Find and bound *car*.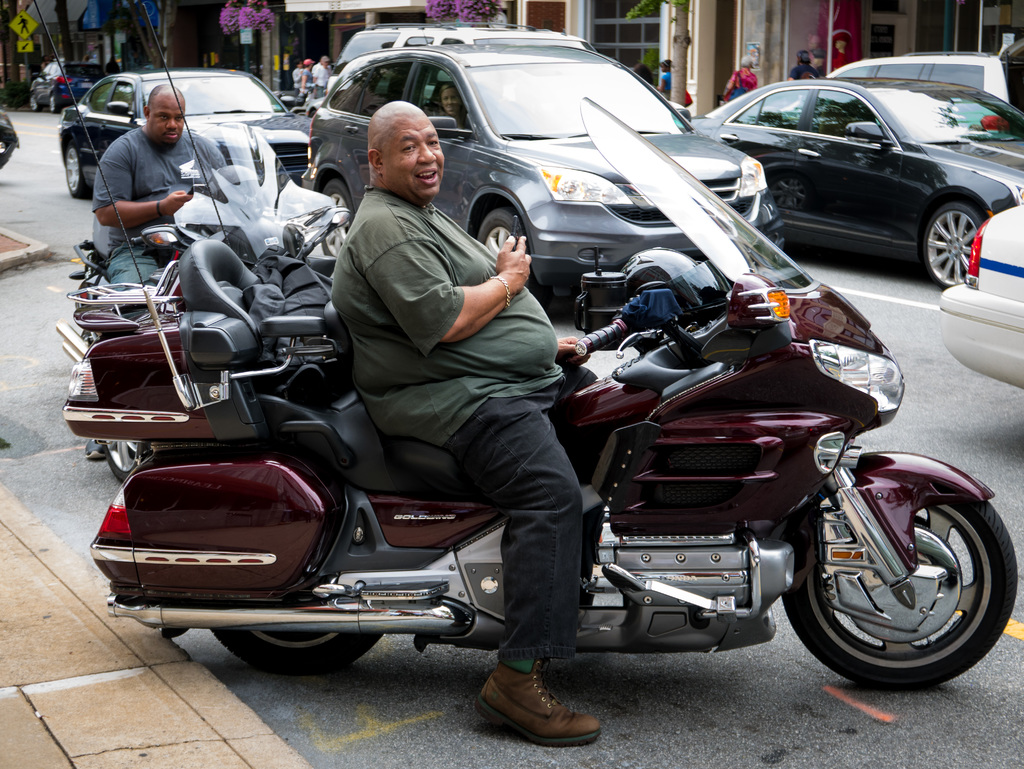
Bound: 319,10,598,105.
